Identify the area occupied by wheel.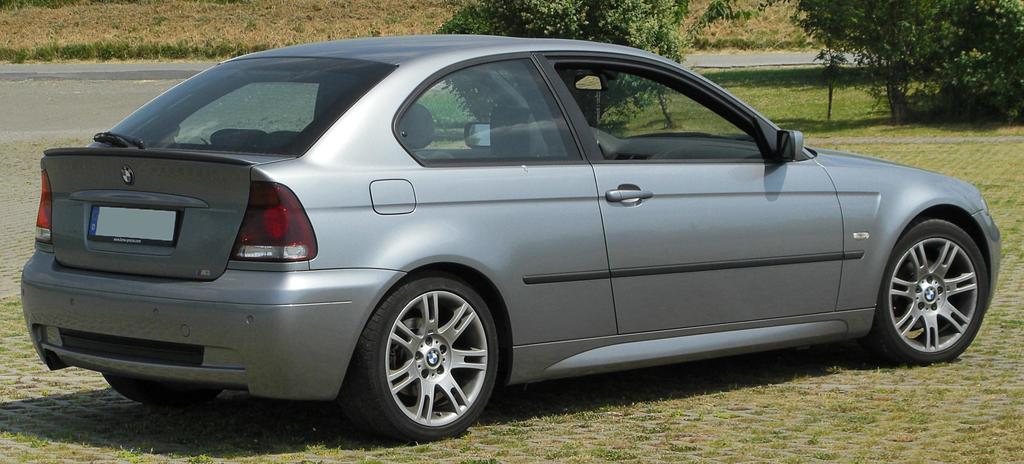
Area: [x1=349, y1=265, x2=500, y2=431].
